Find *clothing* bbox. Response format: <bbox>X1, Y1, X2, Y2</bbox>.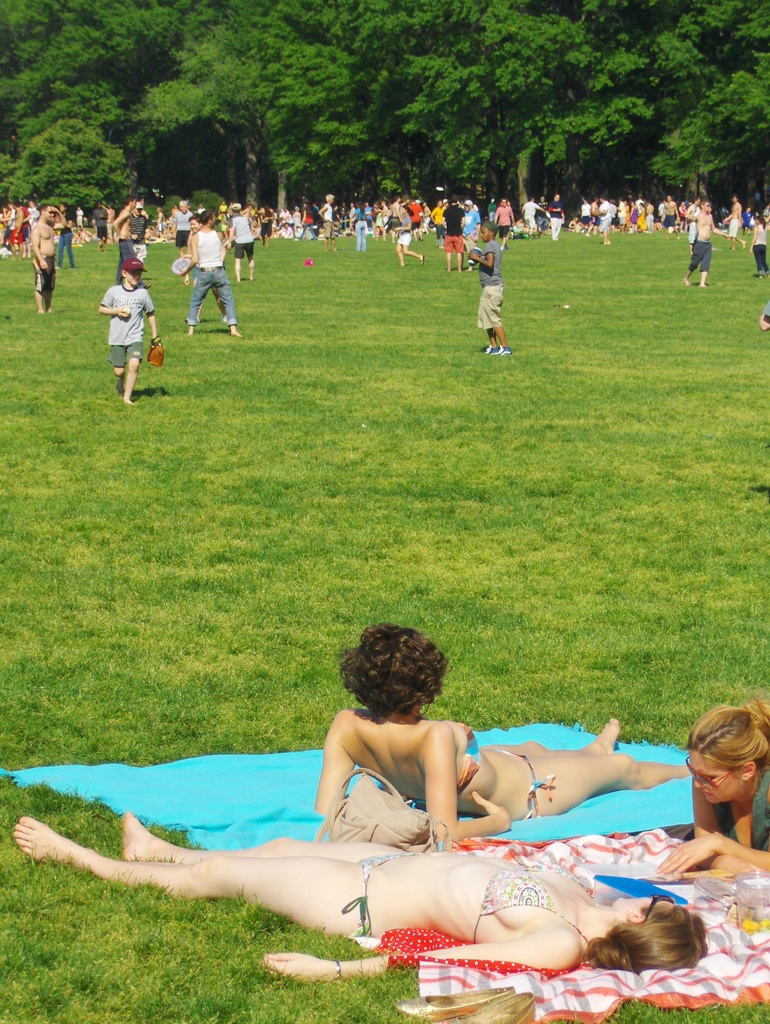
<bbox>355, 210, 366, 250</bbox>.
